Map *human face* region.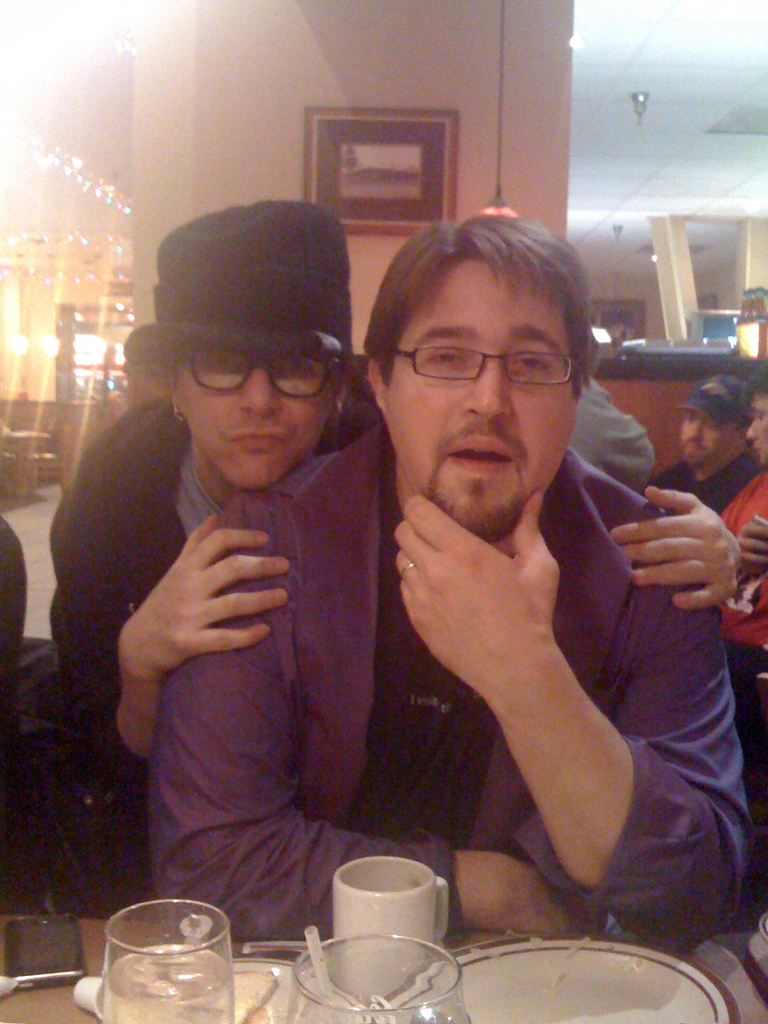
Mapped to l=682, t=412, r=737, b=466.
